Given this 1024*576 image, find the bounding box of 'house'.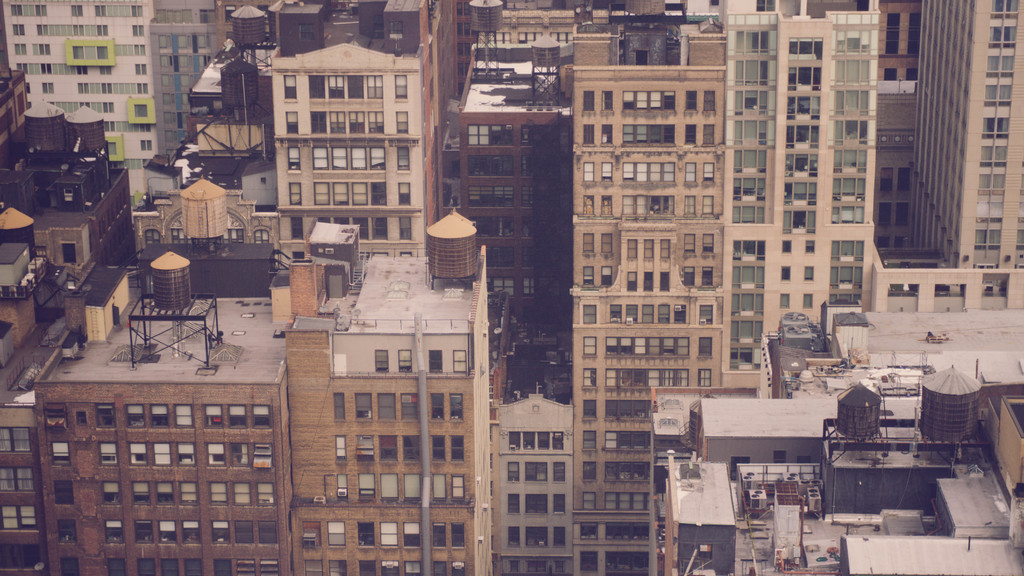
154 0 215 170.
